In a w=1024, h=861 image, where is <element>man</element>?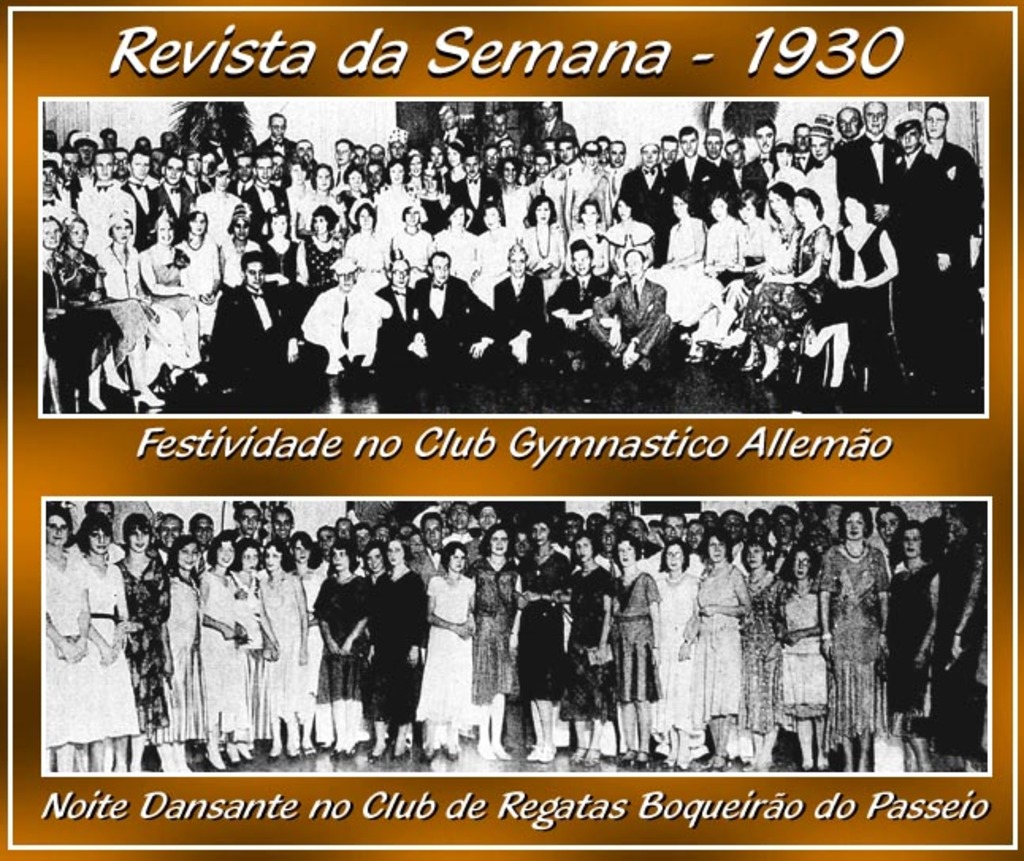
(430,101,471,151).
